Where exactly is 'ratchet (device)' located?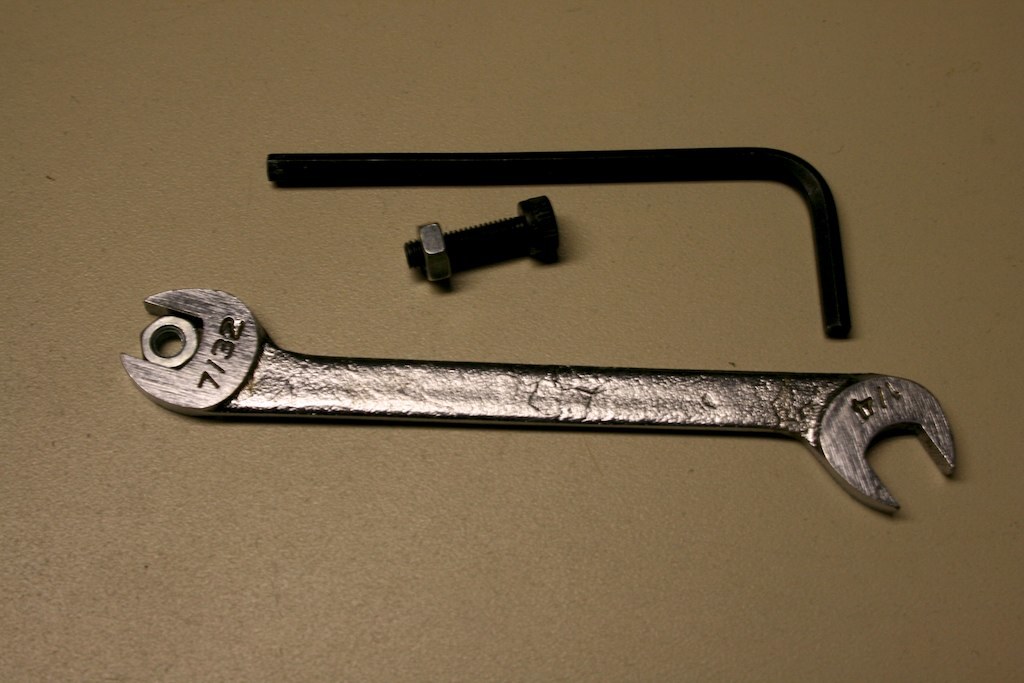
Its bounding box is (x1=117, y1=289, x2=955, y2=514).
